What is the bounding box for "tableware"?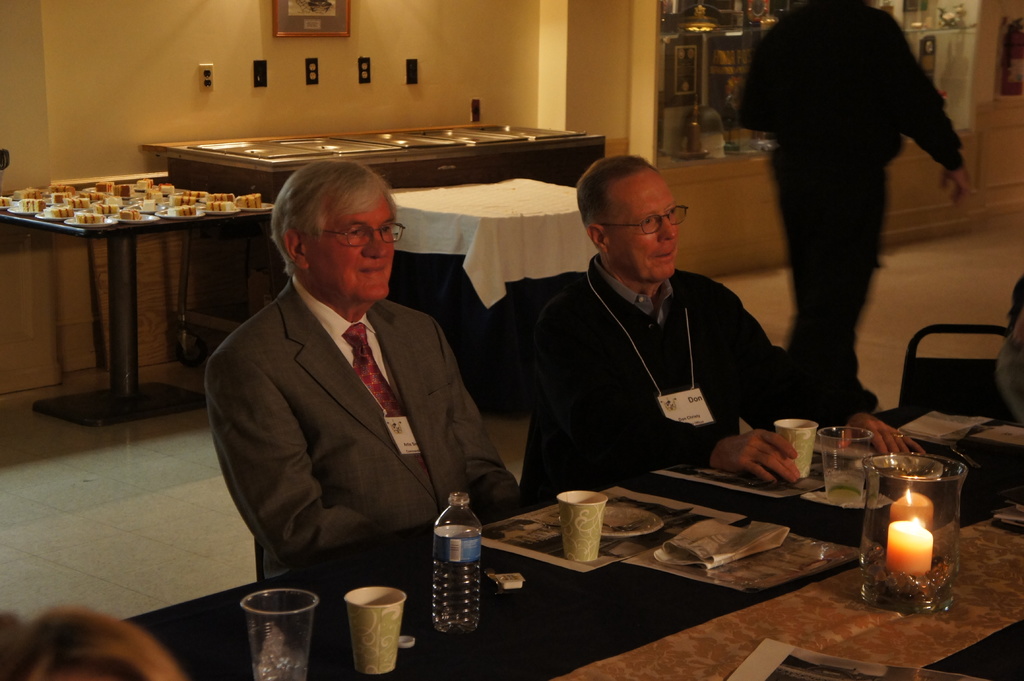
left=600, top=506, right=666, bottom=539.
